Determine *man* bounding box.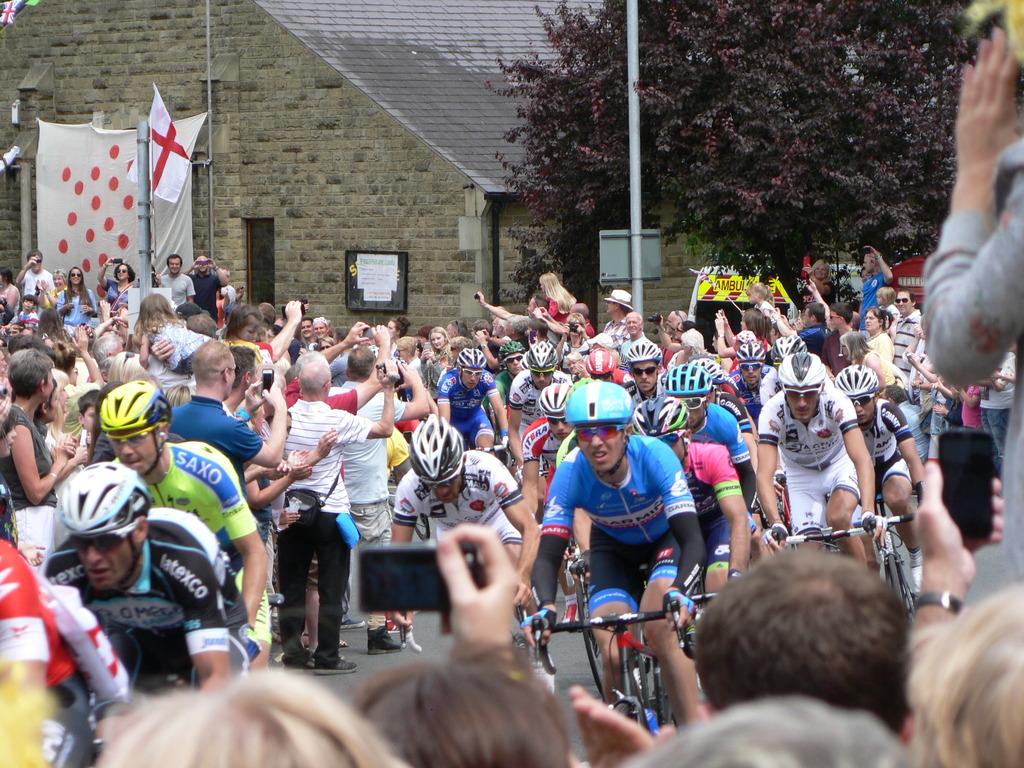
Determined: 531, 300, 596, 335.
